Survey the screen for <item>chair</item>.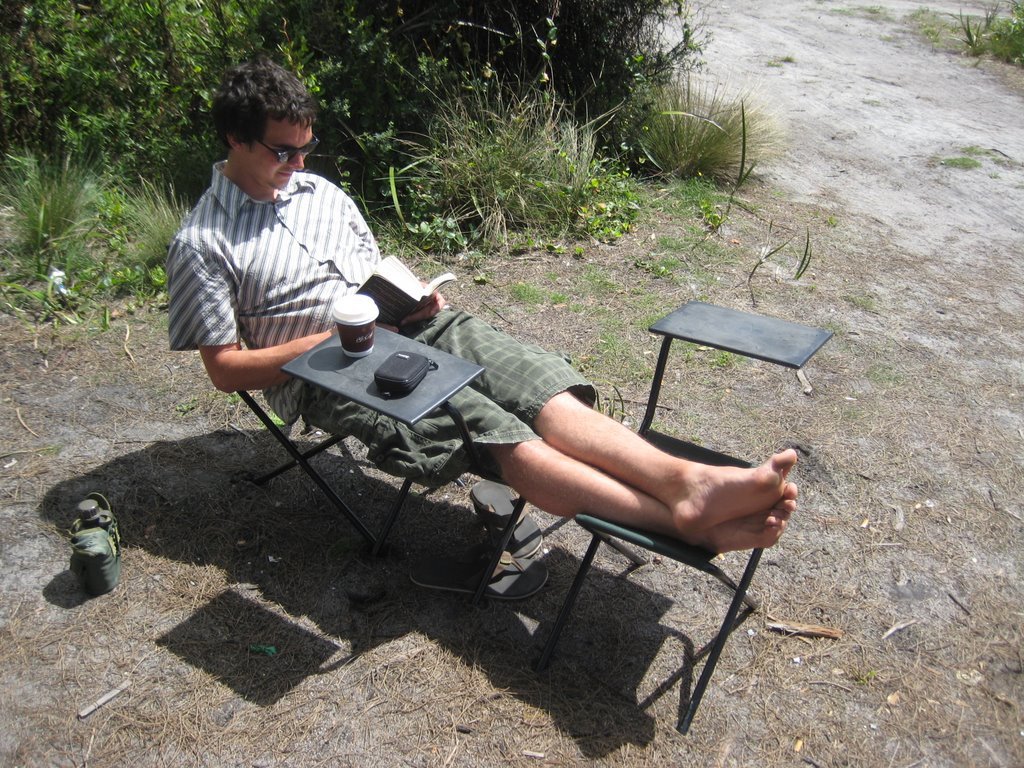
Survey found: bbox(536, 301, 836, 734).
